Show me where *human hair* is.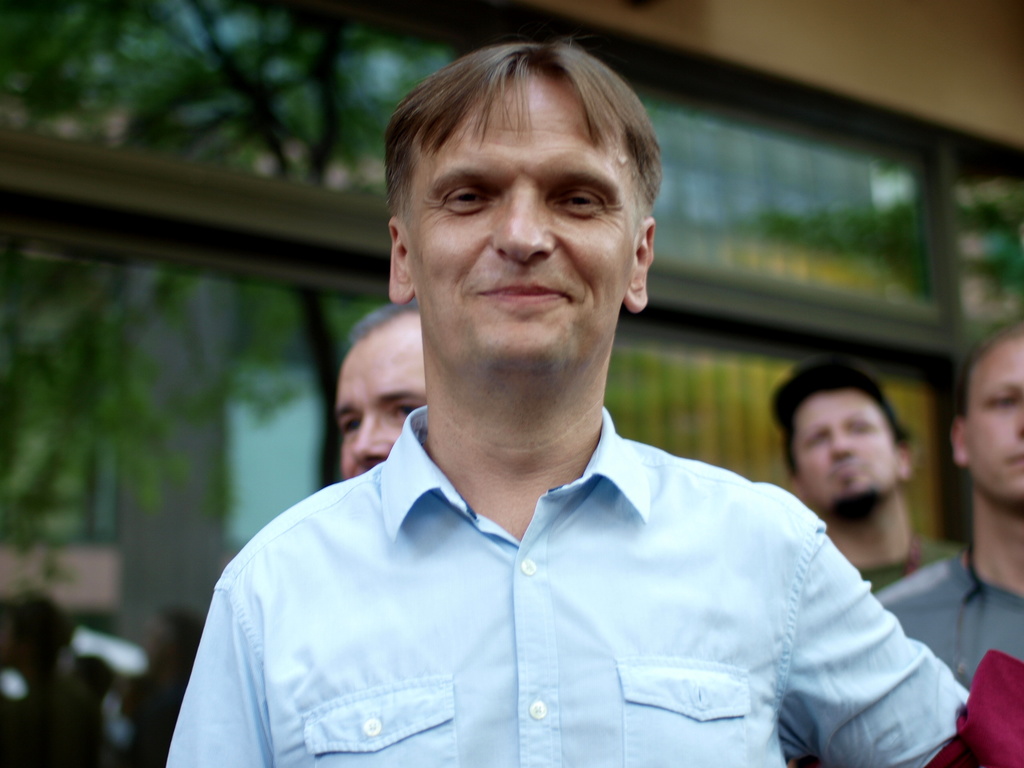
*human hair* is at x1=778, y1=414, x2=918, y2=477.
